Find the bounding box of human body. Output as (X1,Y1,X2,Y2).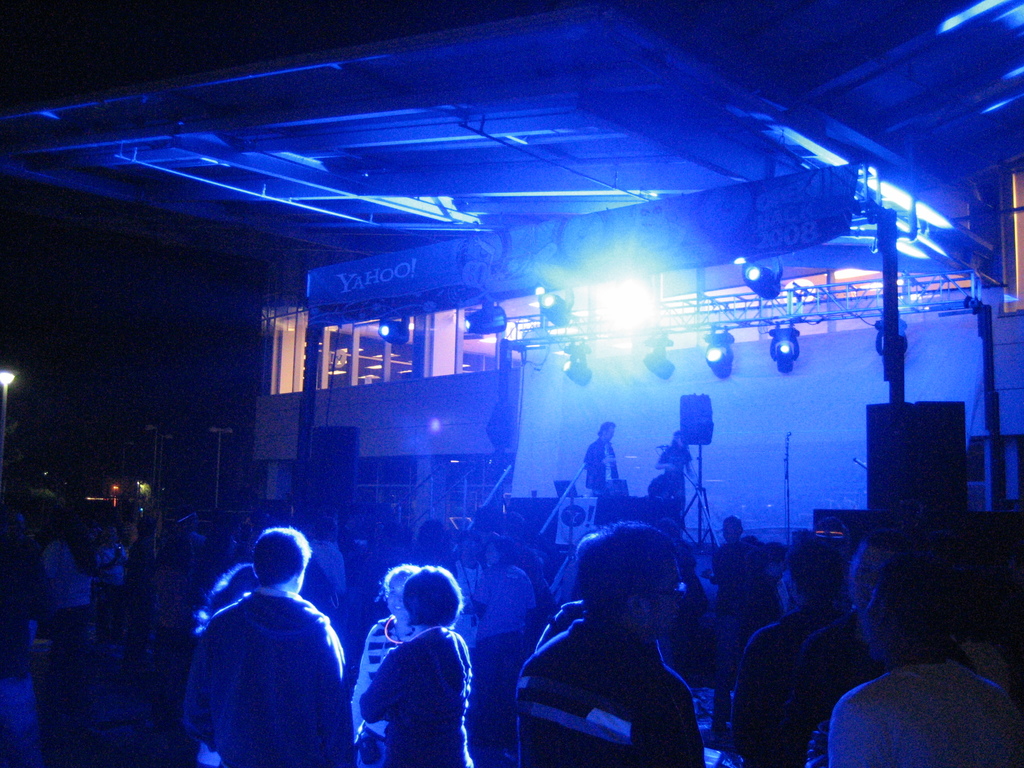
(813,666,1012,767).
